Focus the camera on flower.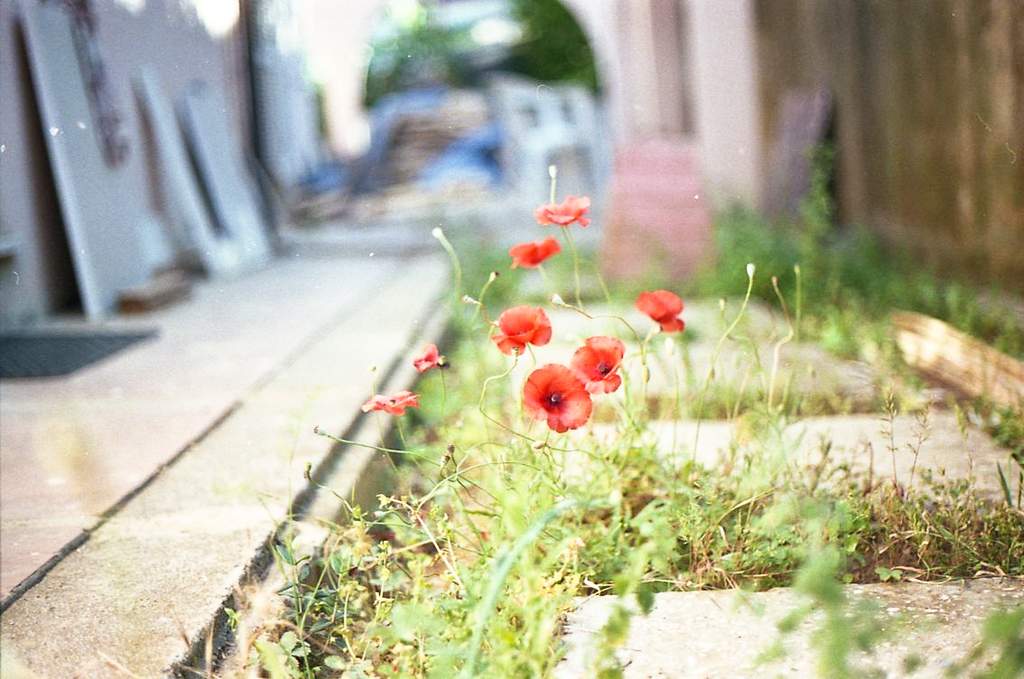
Focus region: [506,246,561,269].
